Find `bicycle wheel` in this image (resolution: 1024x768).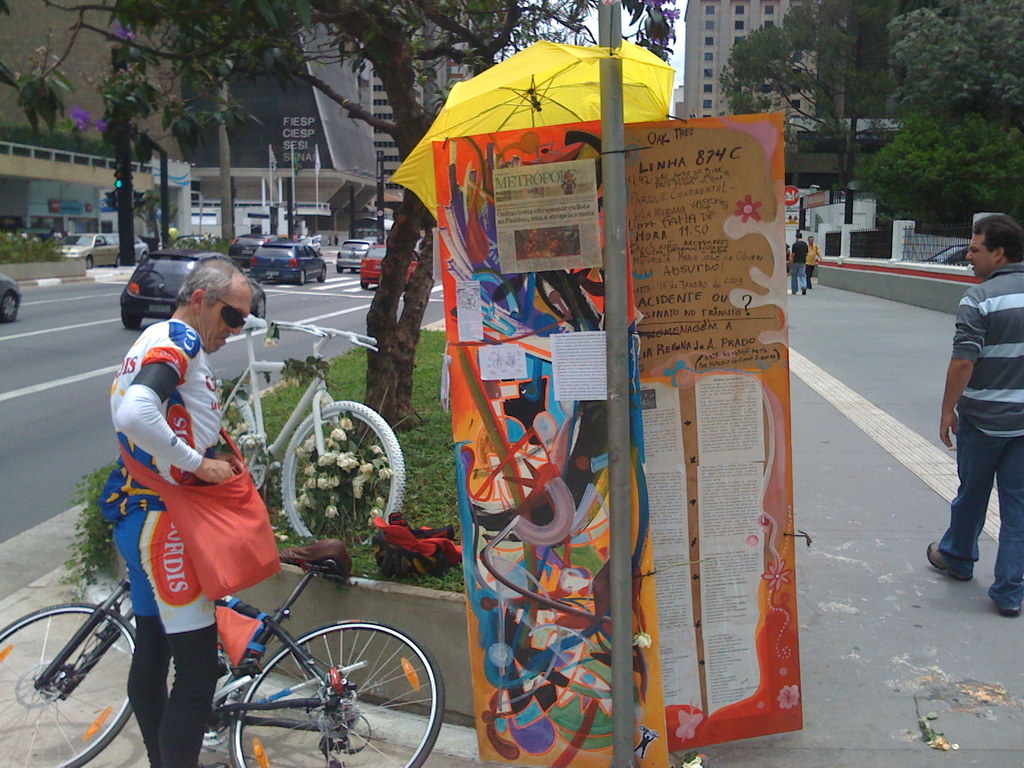
0,596,134,767.
